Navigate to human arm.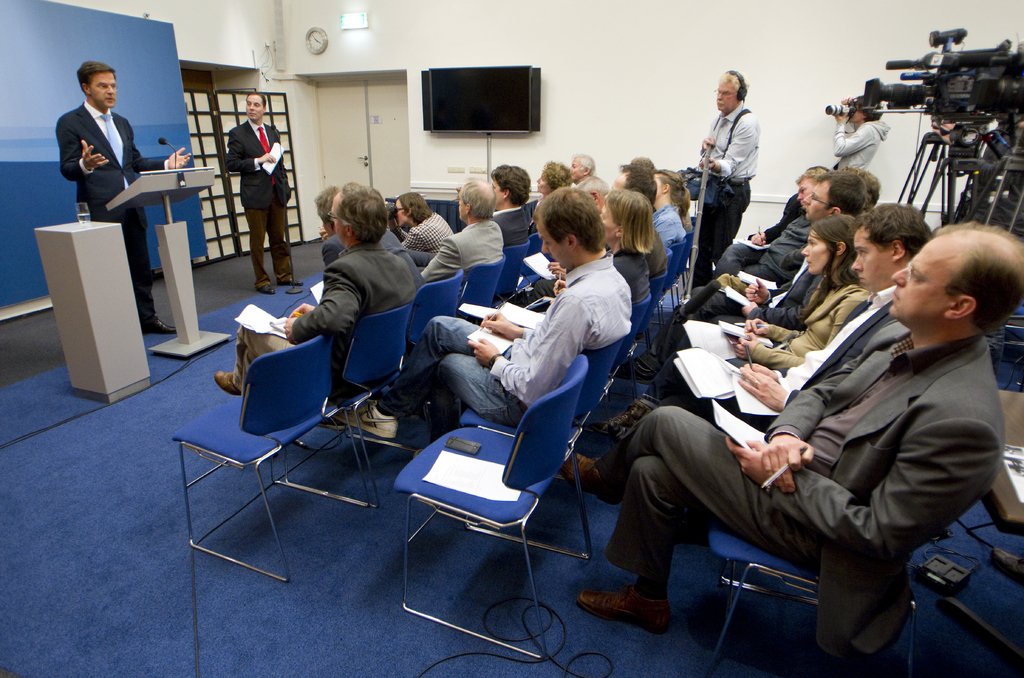
Navigation target: [749,196,800,252].
